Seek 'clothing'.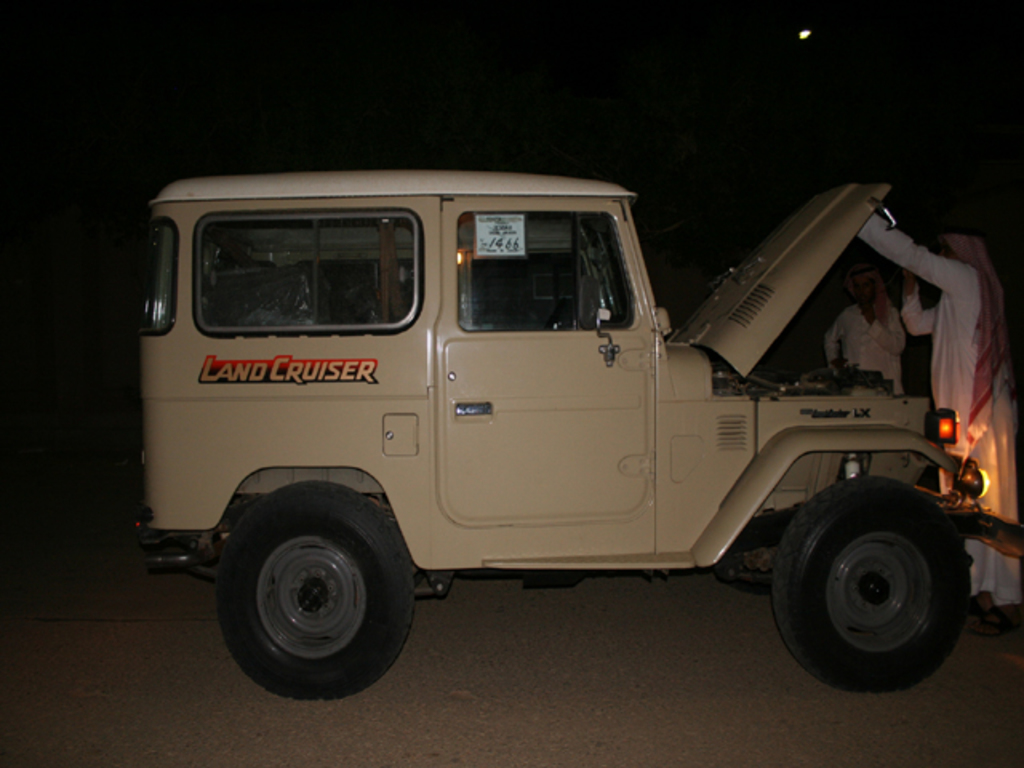
Rect(854, 213, 1019, 611).
